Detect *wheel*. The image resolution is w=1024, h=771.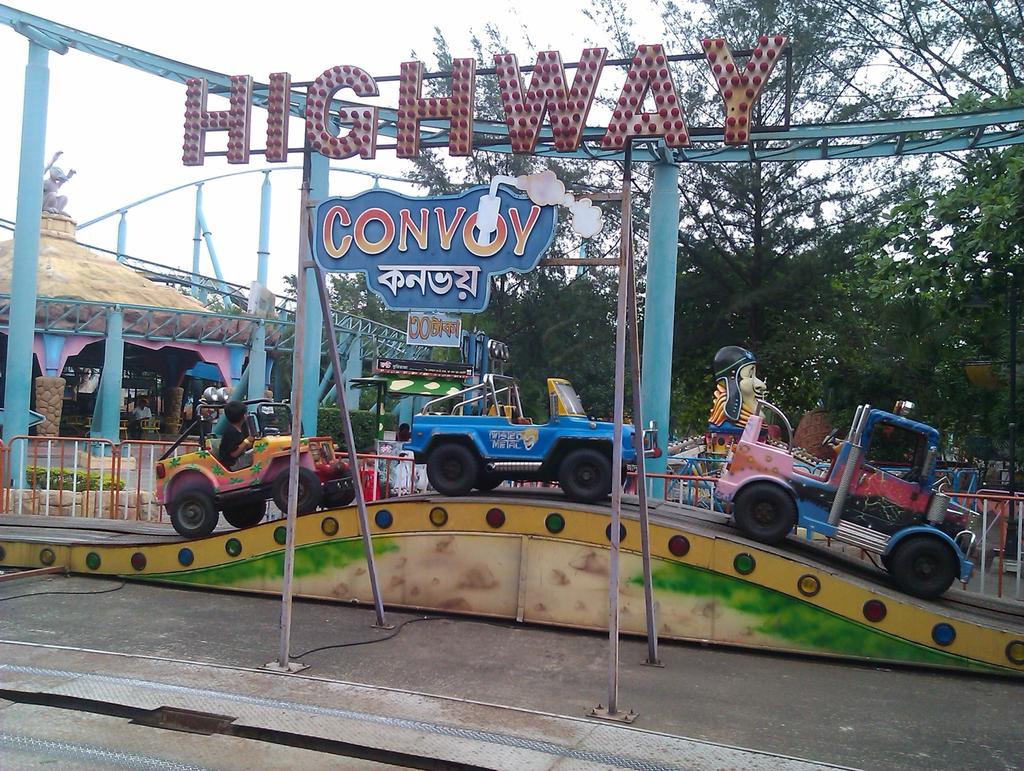
474, 458, 502, 496.
